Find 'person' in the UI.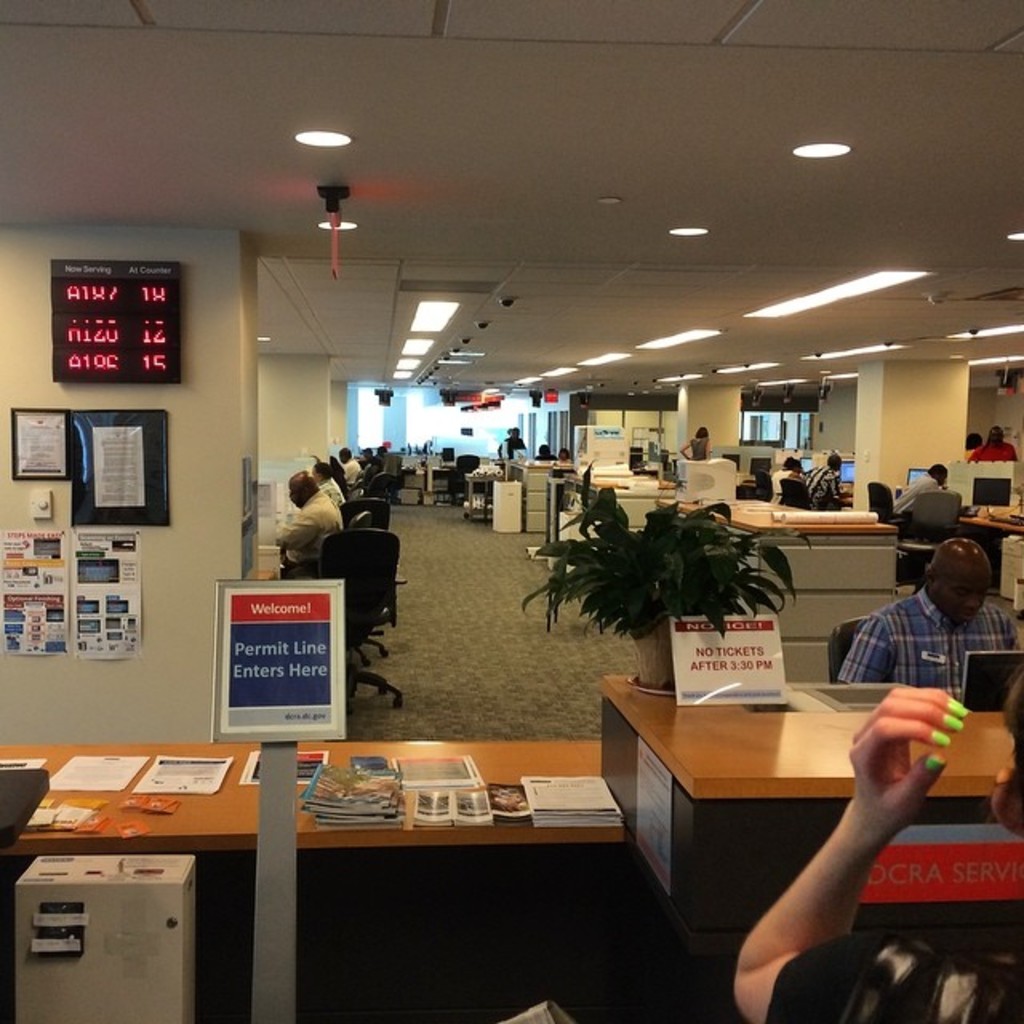
UI element at detection(494, 421, 525, 464).
